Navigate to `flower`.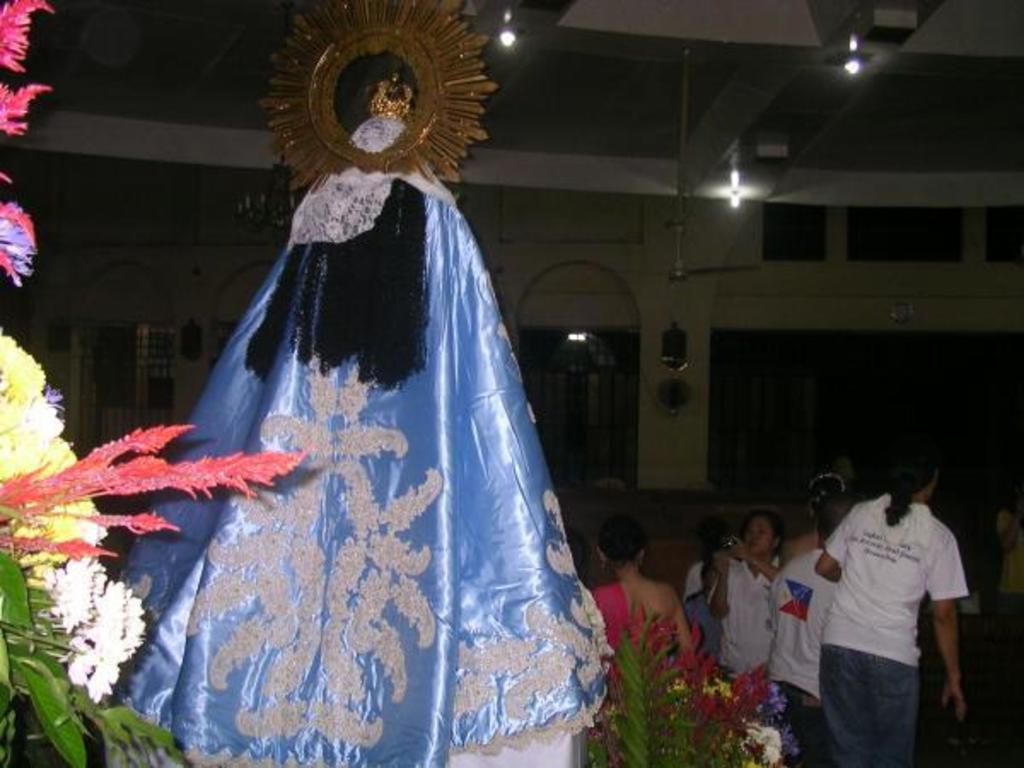
Navigation target: left=87, top=577, right=154, bottom=662.
